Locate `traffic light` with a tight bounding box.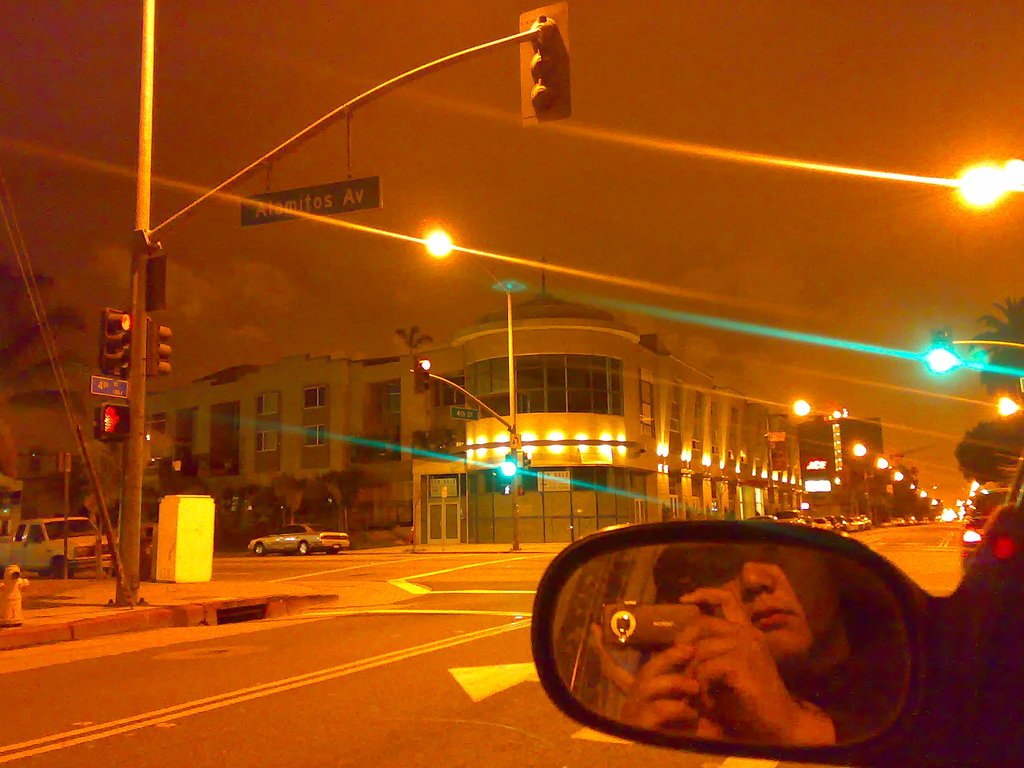
region(518, 1, 572, 127).
